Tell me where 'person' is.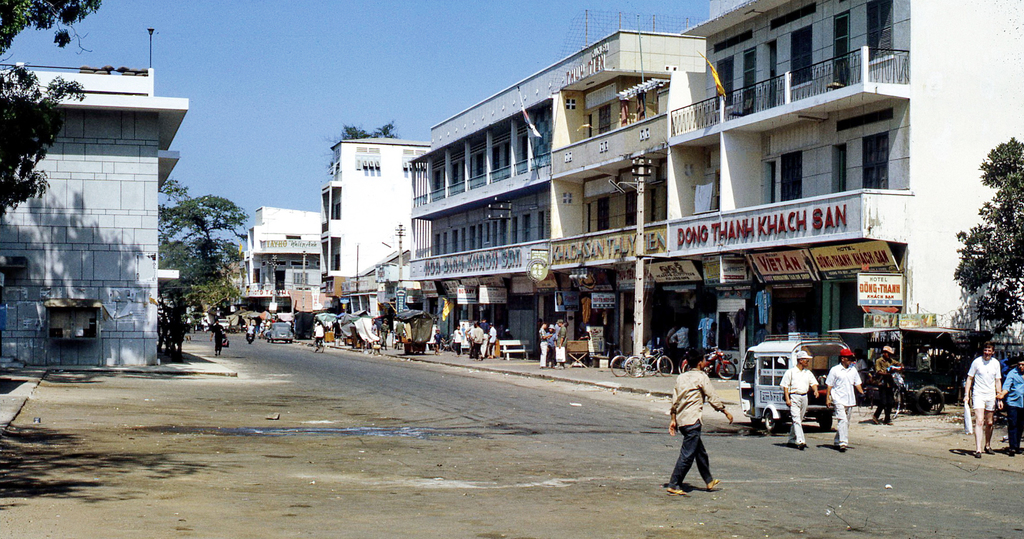
'person' is at [x1=246, y1=321, x2=258, y2=342].
